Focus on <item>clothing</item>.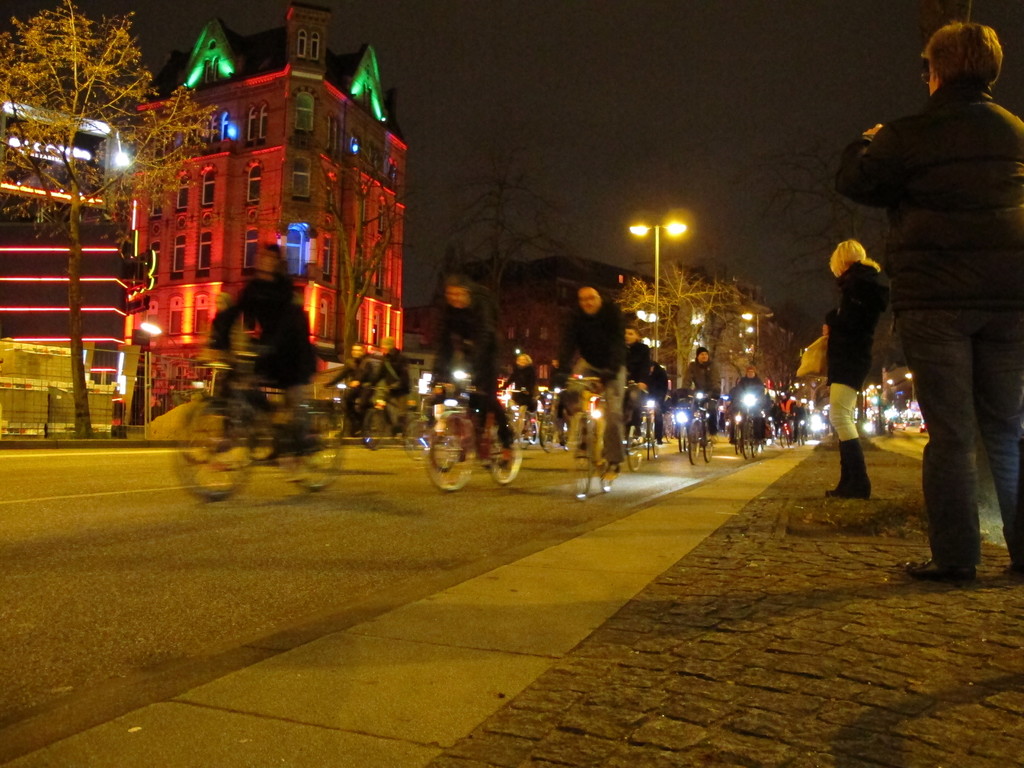
Focused at bbox=(678, 357, 726, 439).
